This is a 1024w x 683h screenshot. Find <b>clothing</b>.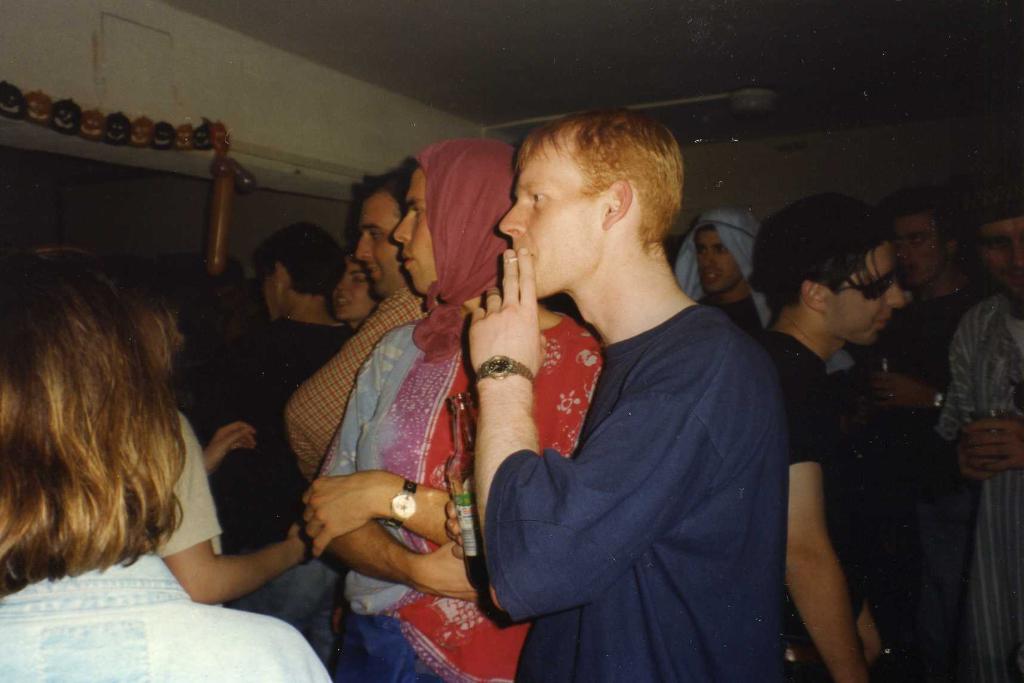
Bounding box: [left=934, top=291, right=1023, bottom=682].
